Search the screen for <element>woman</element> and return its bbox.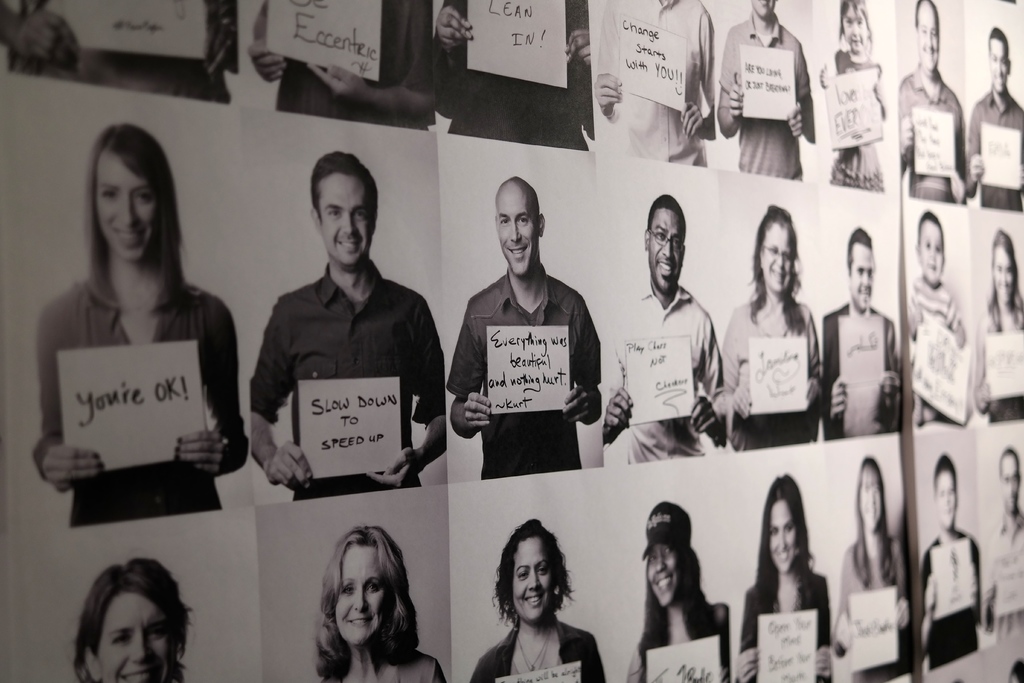
Found: region(735, 471, 833, 682).
